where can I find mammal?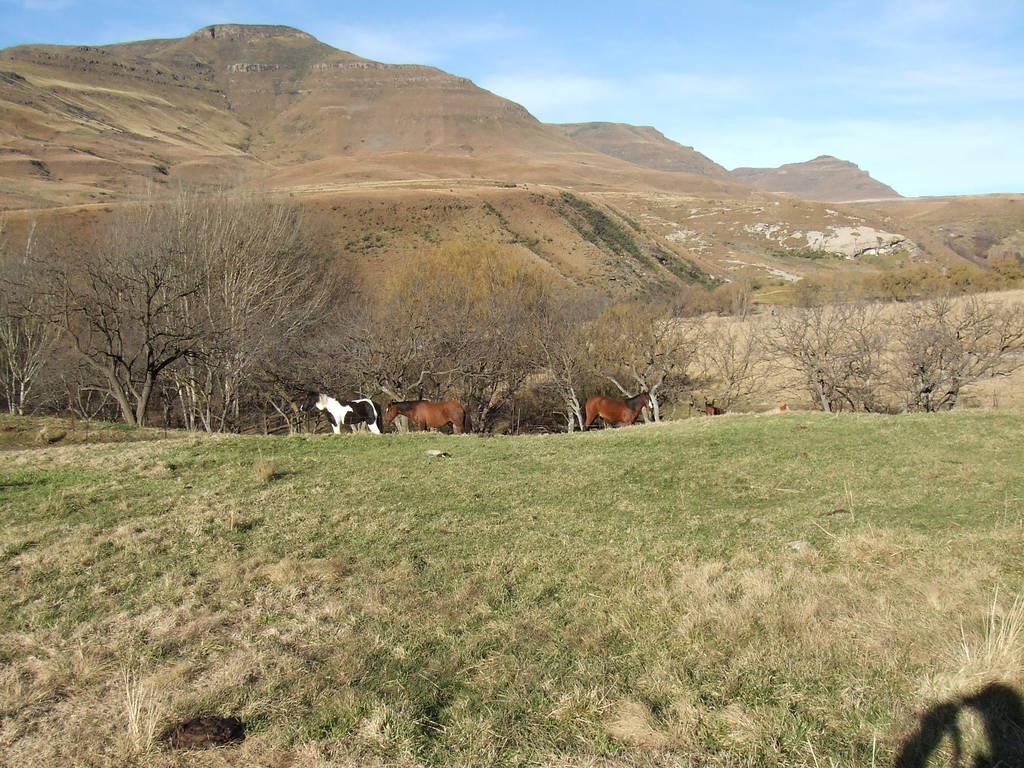
You can find it at bbox=(385, 397, 472, 438).
